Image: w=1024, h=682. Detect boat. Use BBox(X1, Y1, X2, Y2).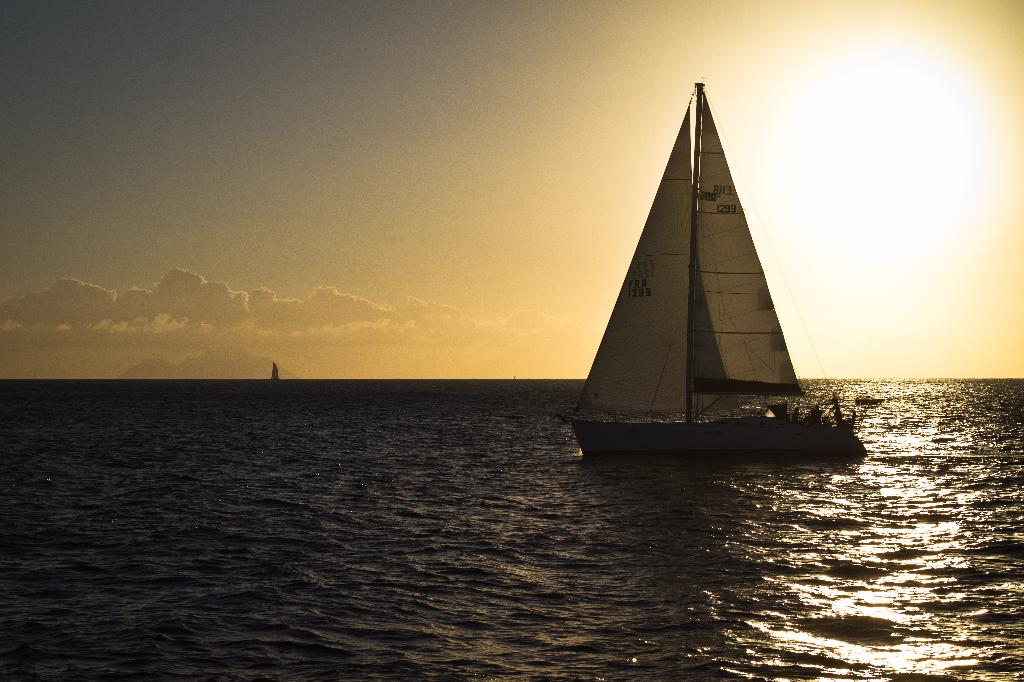
BBox(559, 67, 866, 480).
